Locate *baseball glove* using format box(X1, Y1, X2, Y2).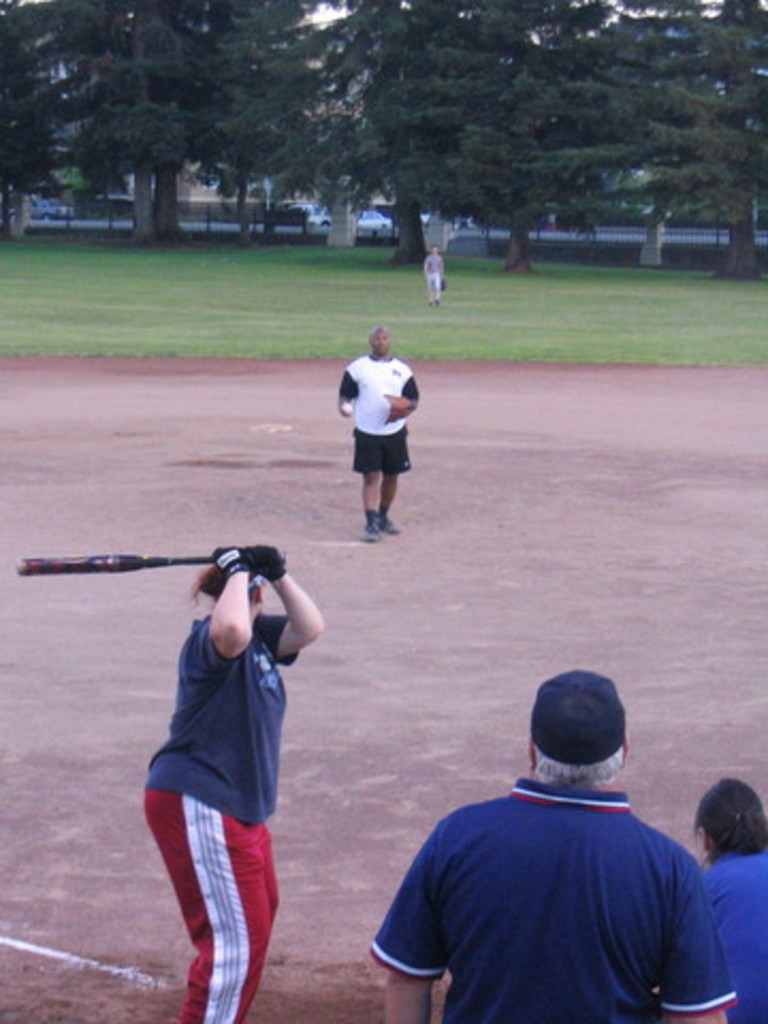
box(388, 390, 416, 427).
